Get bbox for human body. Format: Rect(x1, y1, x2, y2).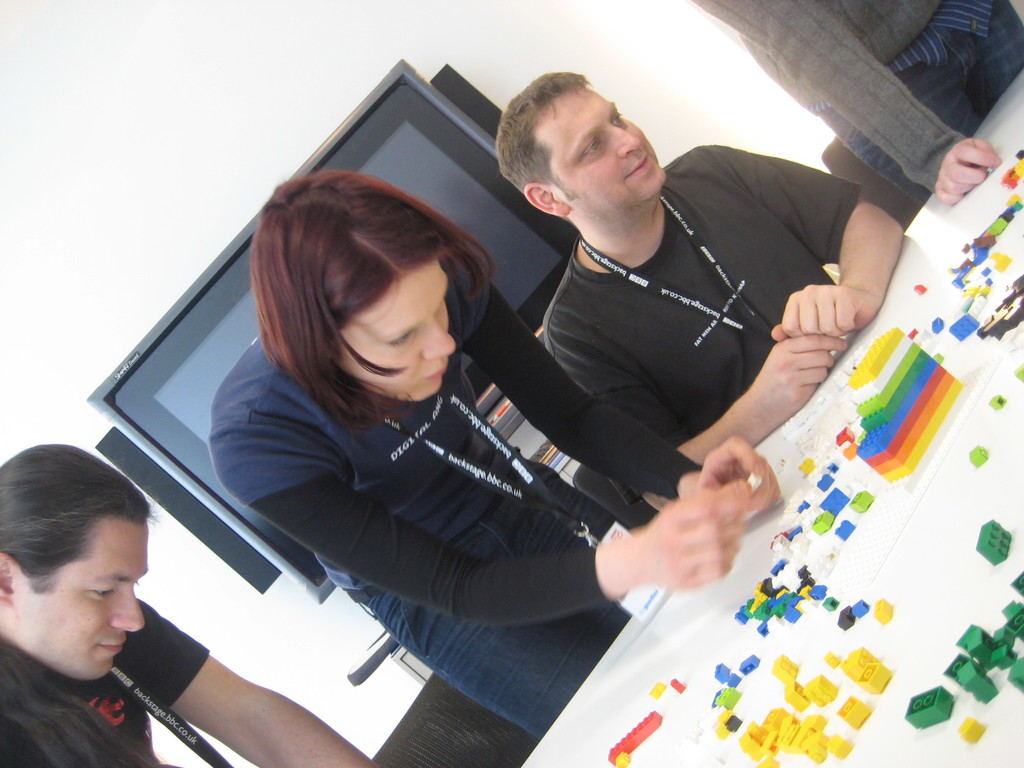
Rect(211, 179, 787, 741).
